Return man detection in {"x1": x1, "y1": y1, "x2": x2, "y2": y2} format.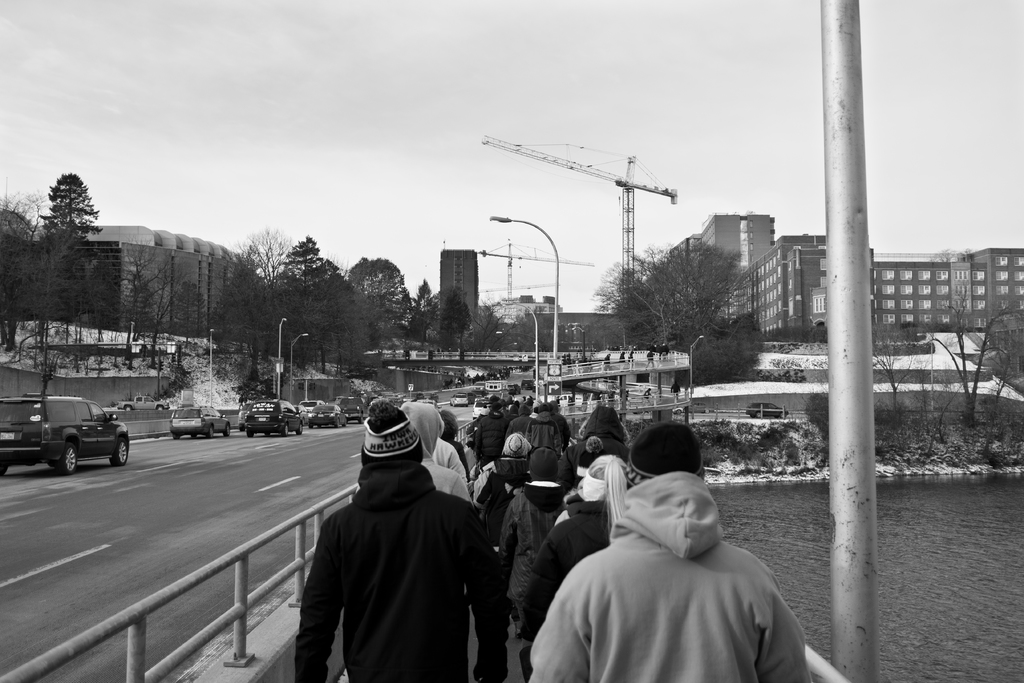
{"x1": 294, "y1": 403, "x2": 509, "y2": 682}.
